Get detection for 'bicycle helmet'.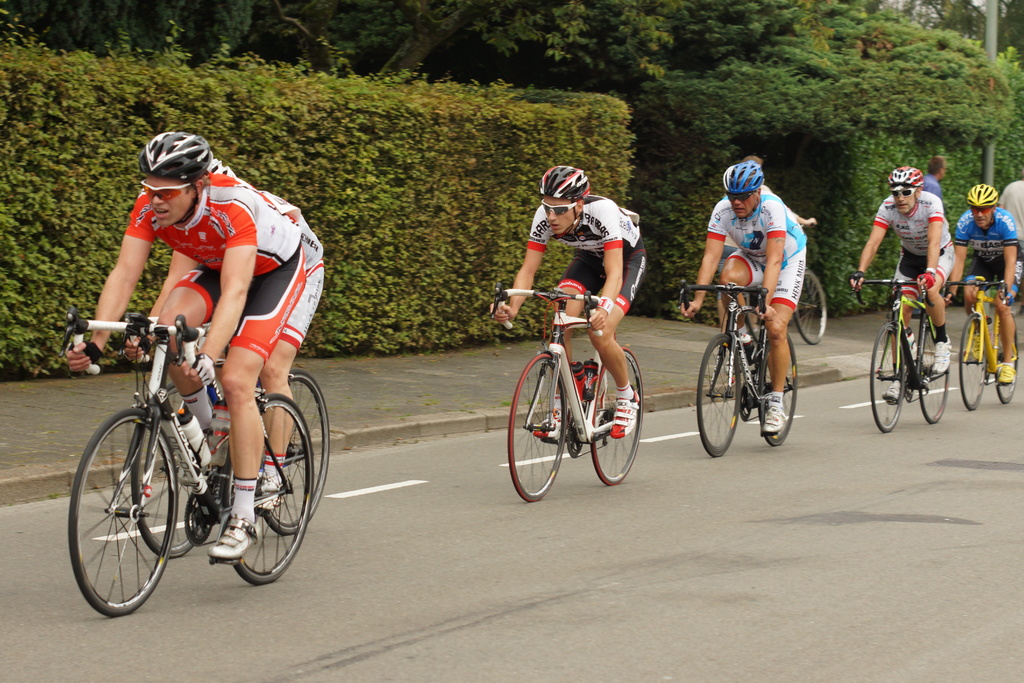
Detection: box(970, 179, 1001, 201).
